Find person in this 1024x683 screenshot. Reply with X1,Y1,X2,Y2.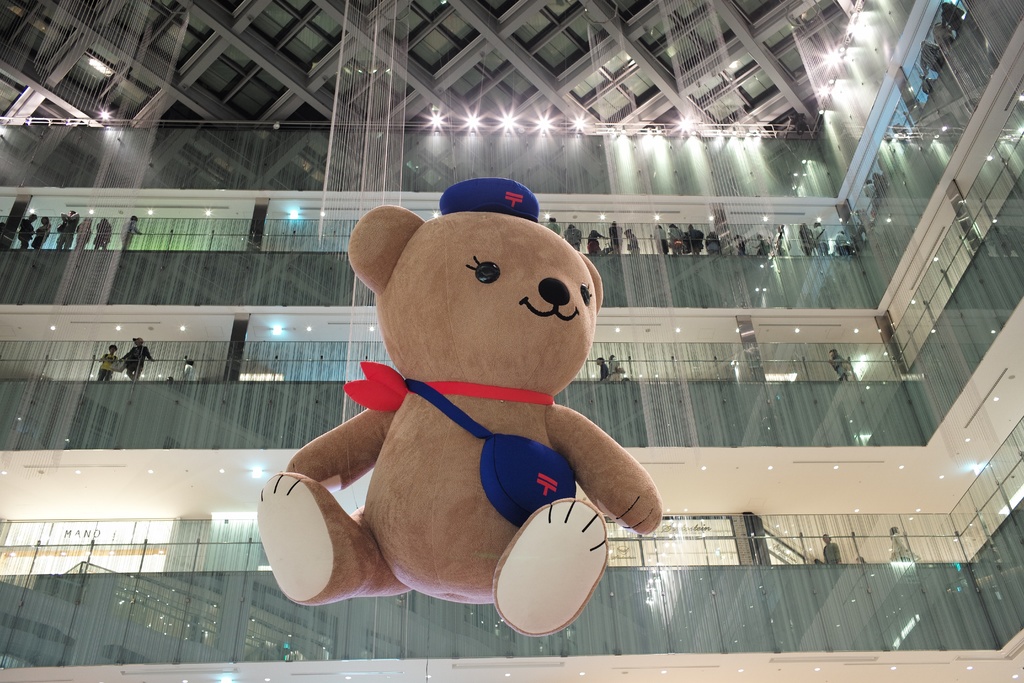
120,340,149,385.
